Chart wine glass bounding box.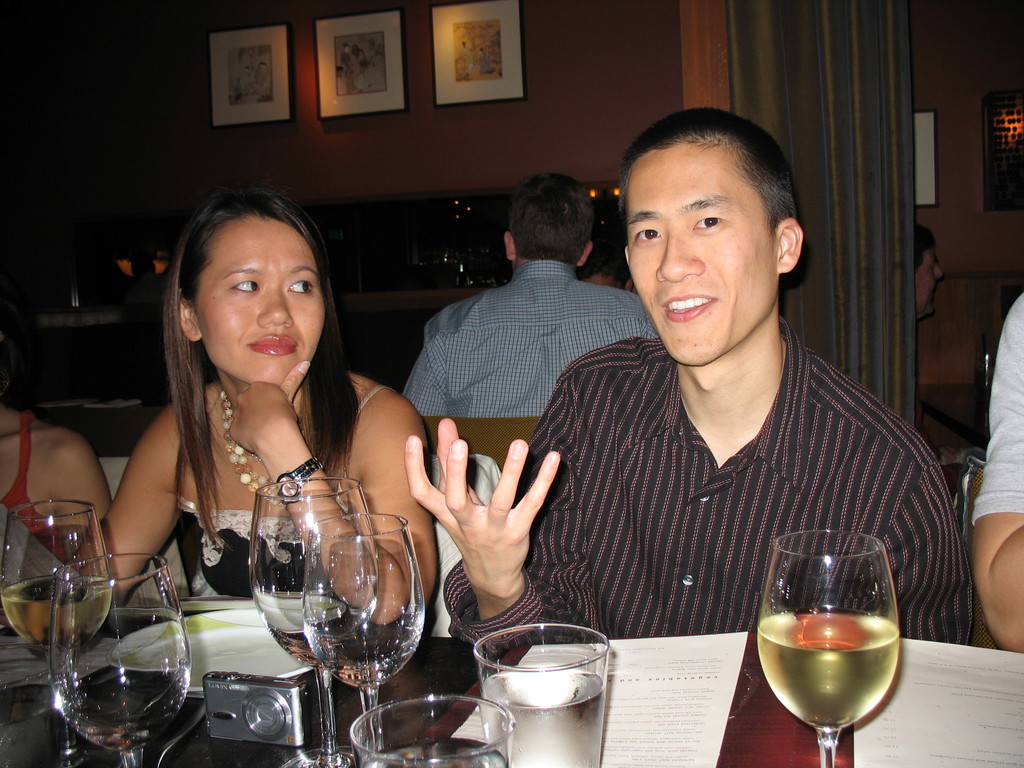
Charted: <bbox>250, 476, 367, 767</bbox>.
